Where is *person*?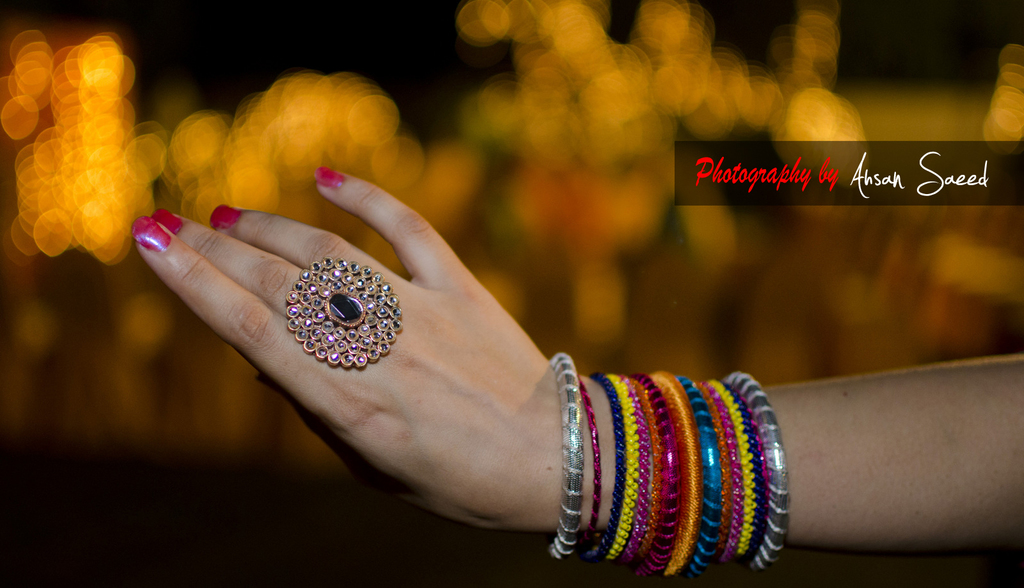
<region>133, 165, 1023, 578</region>.
